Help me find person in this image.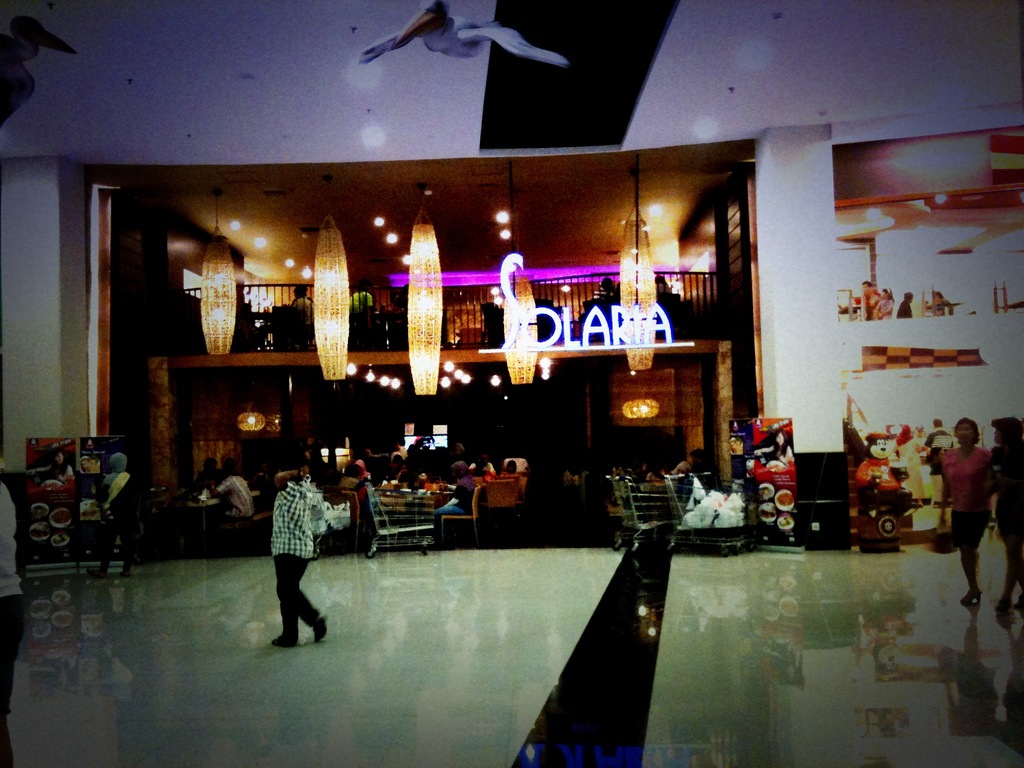
Found it: 936,415,991,606.
